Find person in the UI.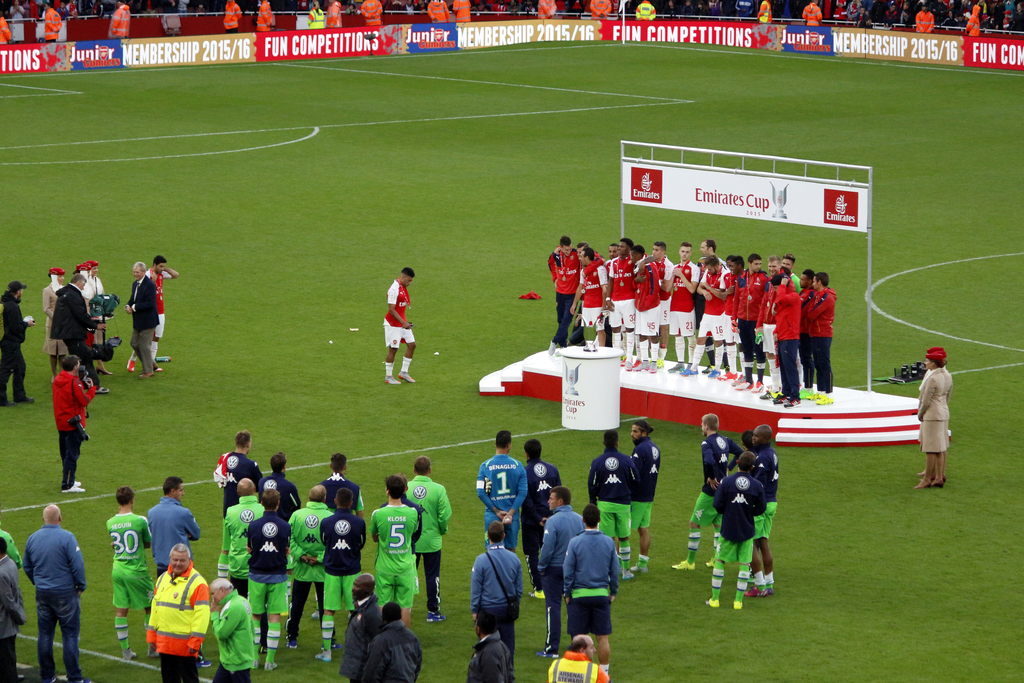
UI element at x1=213, y1=579, x2=259, y2=682.
